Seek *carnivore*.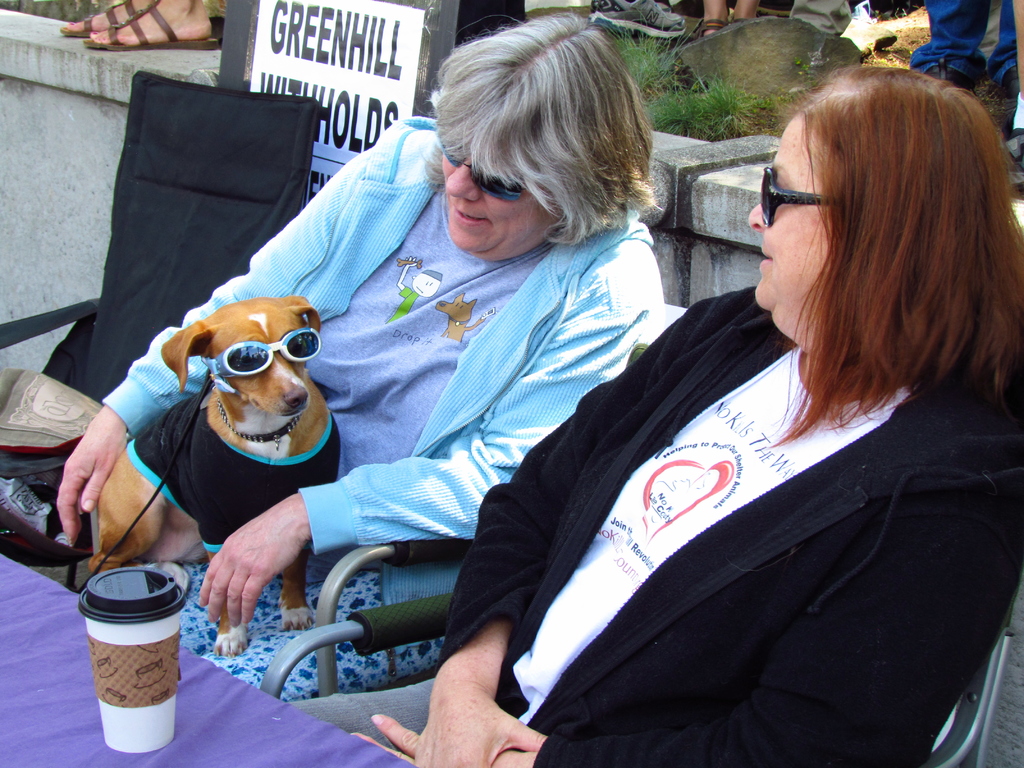
[75, 285, 358, 646].
